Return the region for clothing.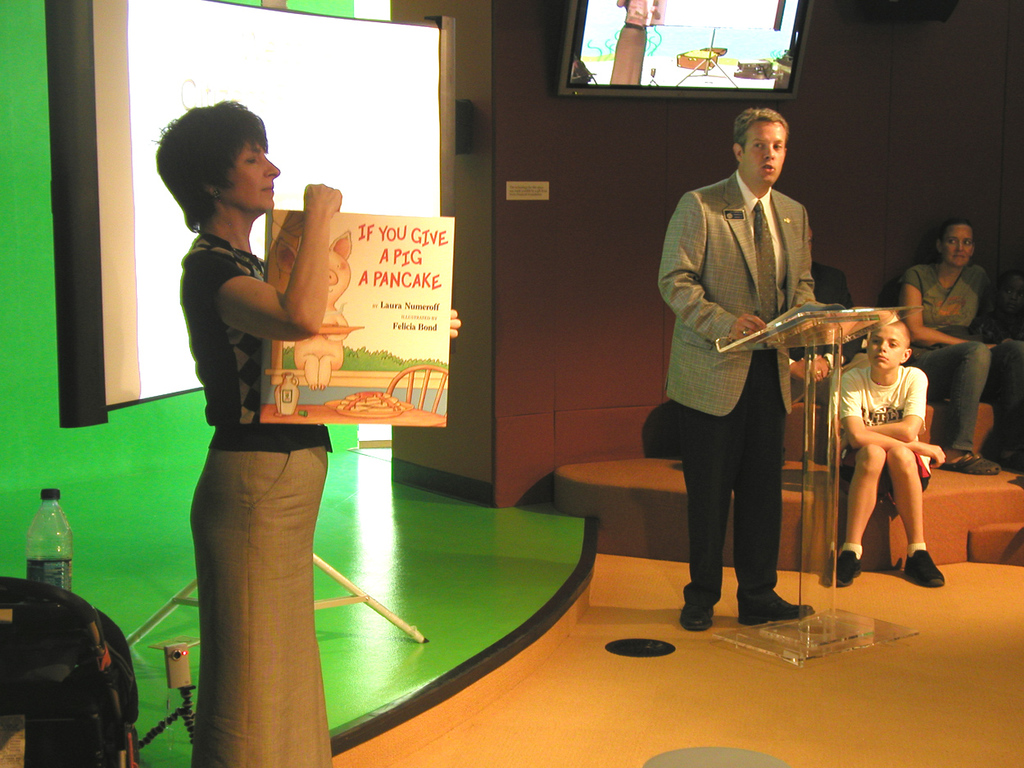
select_region(176, 232, 333, 767).
